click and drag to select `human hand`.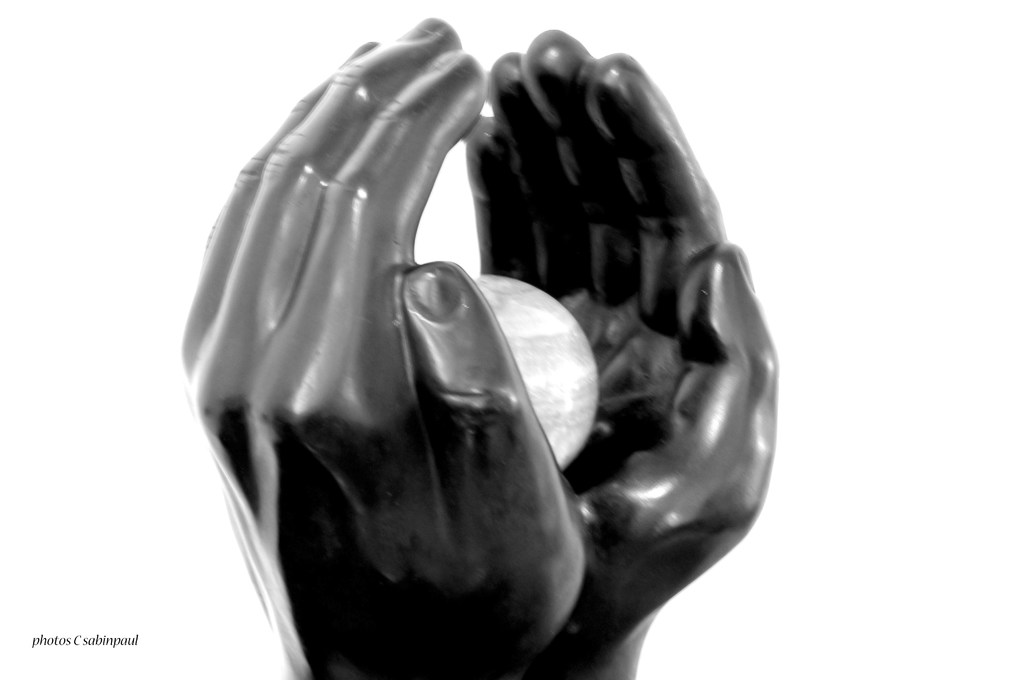
Selection: [x1=465, y1=28, x2=773, y2=655].
